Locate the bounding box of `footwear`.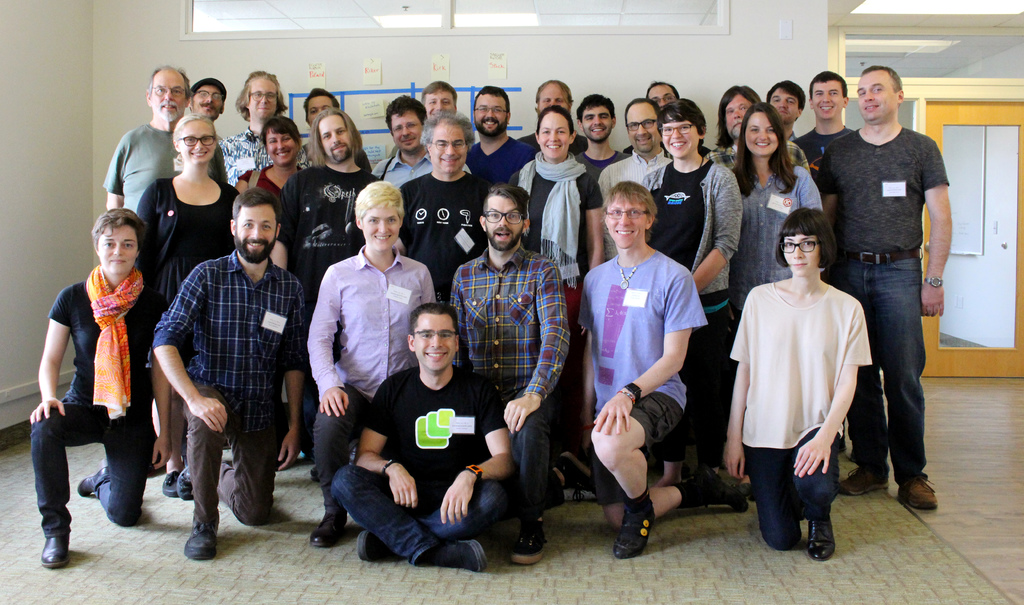
Bounding box: {"left": 170, "top": 462, "right": 194, "bottom": 496}.
